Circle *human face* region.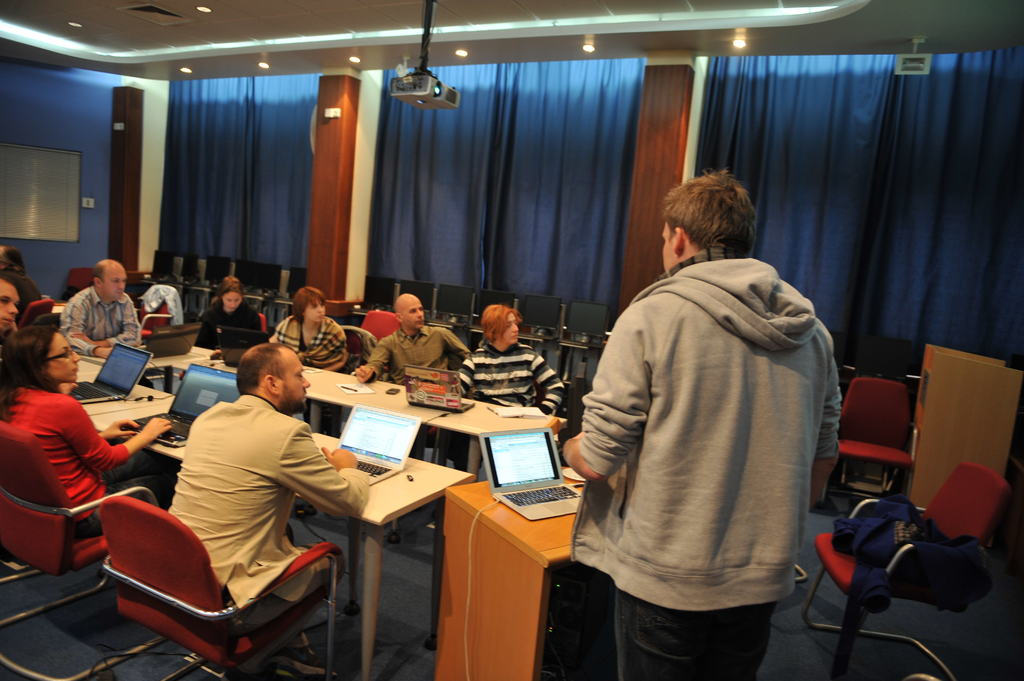
Region: rect(658, 213, 678, 268).
